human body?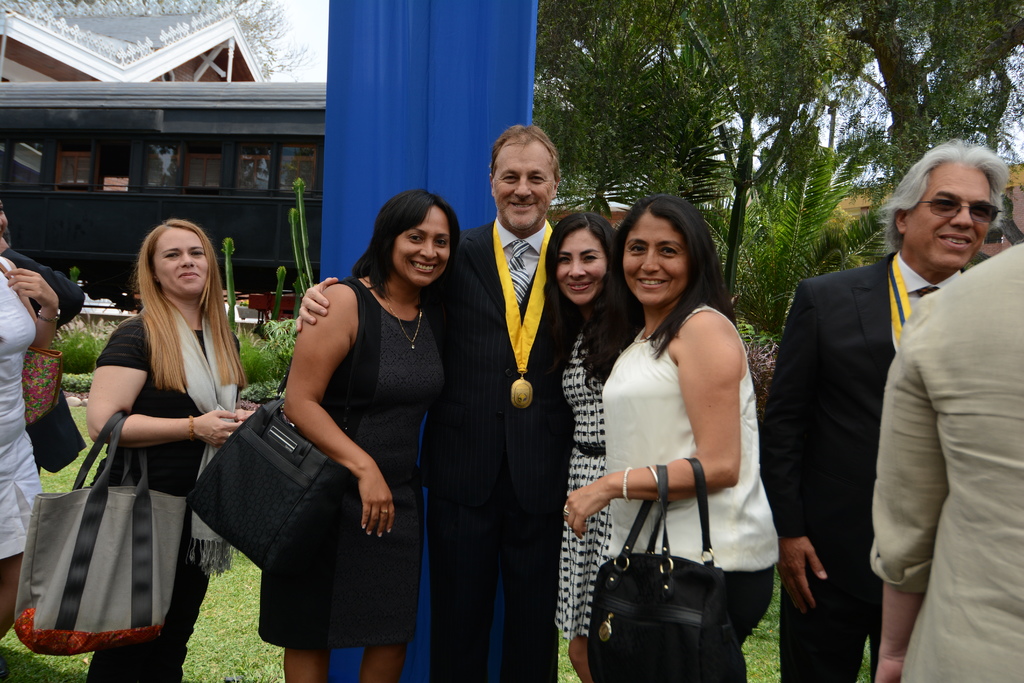
253/272/454/682
